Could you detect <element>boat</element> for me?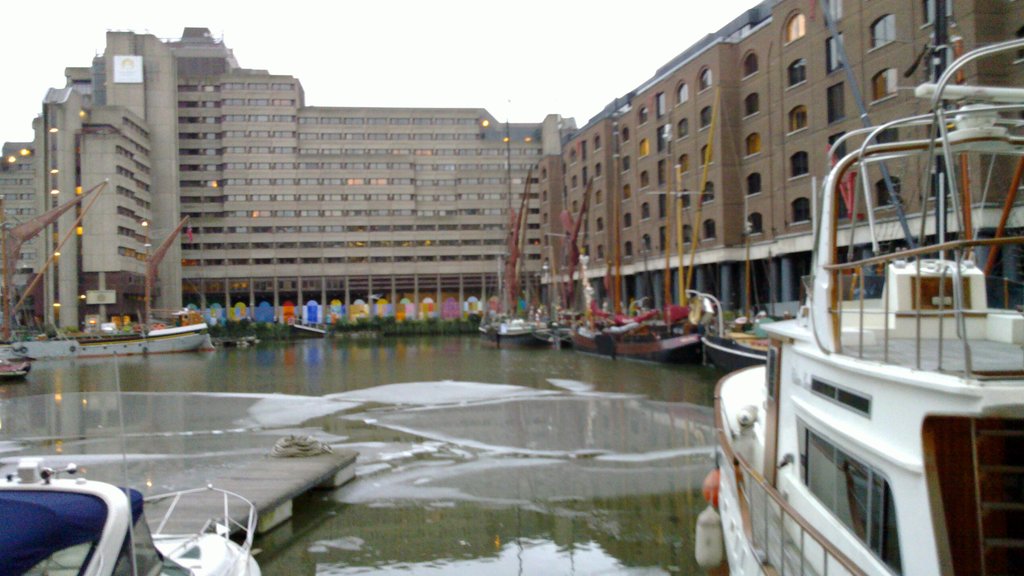
Detection result: <bbox>0, 458, 259, 575</bbox>.
